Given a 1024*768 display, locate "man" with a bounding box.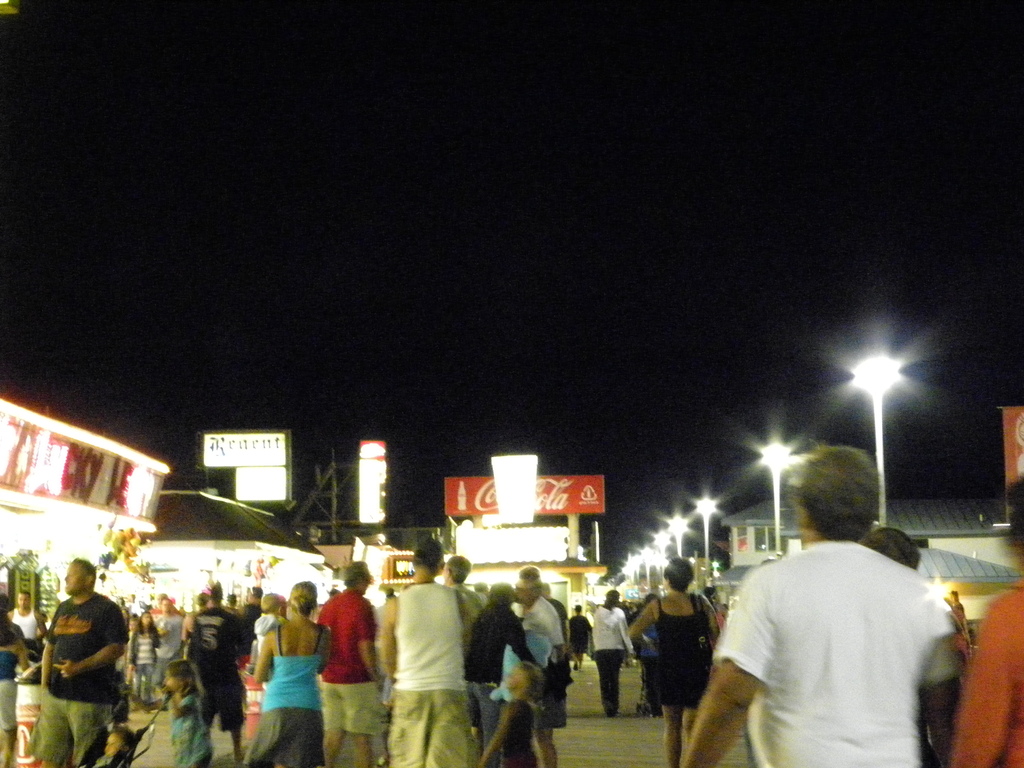
Located: select_region(508, 564, 569, 767).
